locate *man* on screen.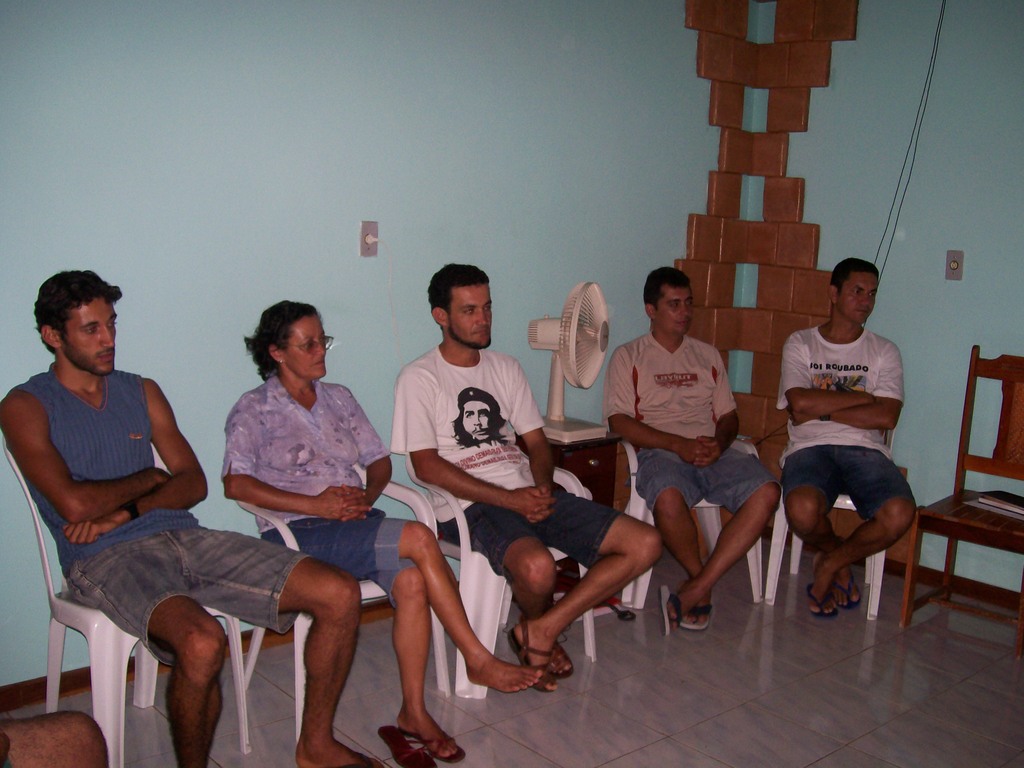
On screen at bbox=[778, 260, 920, 621].
